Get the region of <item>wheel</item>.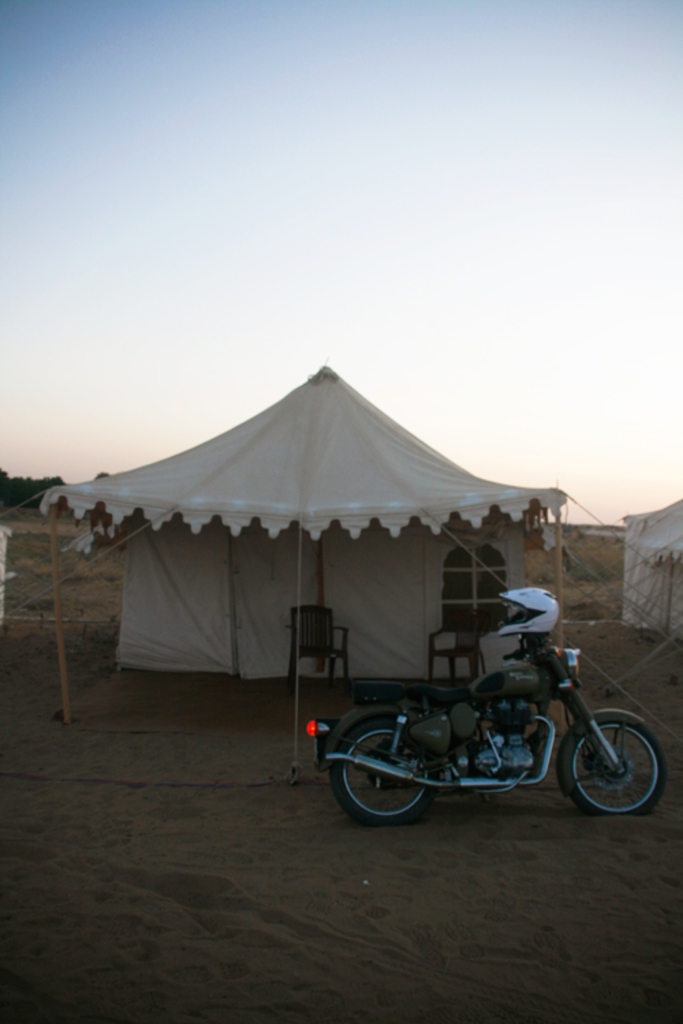
select_region(336, 725, 458, 826).
